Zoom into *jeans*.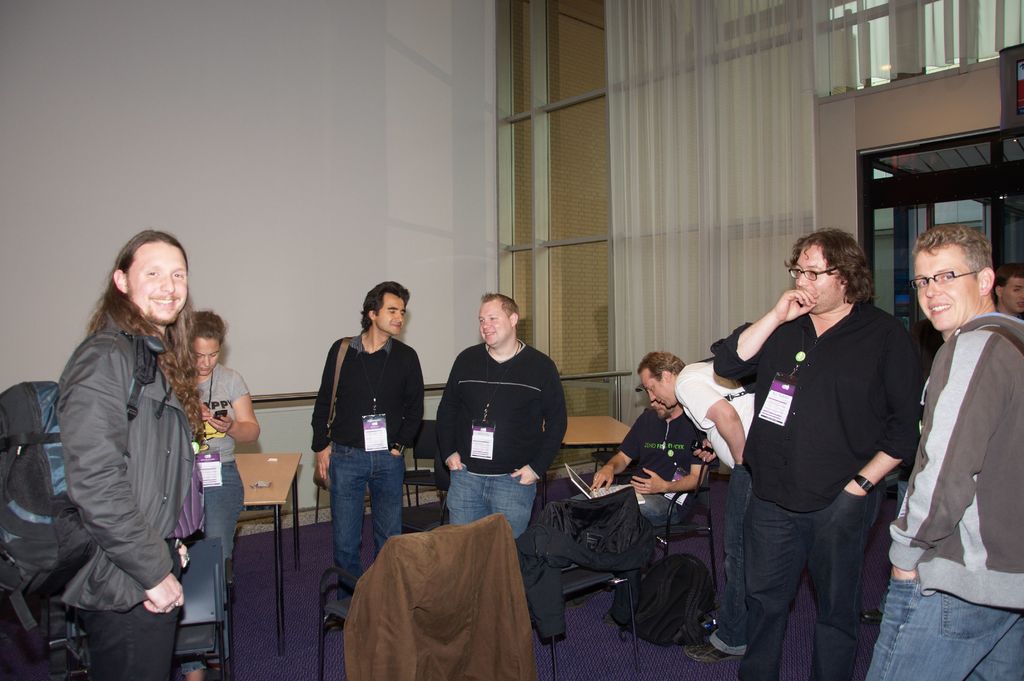
Zoom target: box=[732, 493, 884, 678].
